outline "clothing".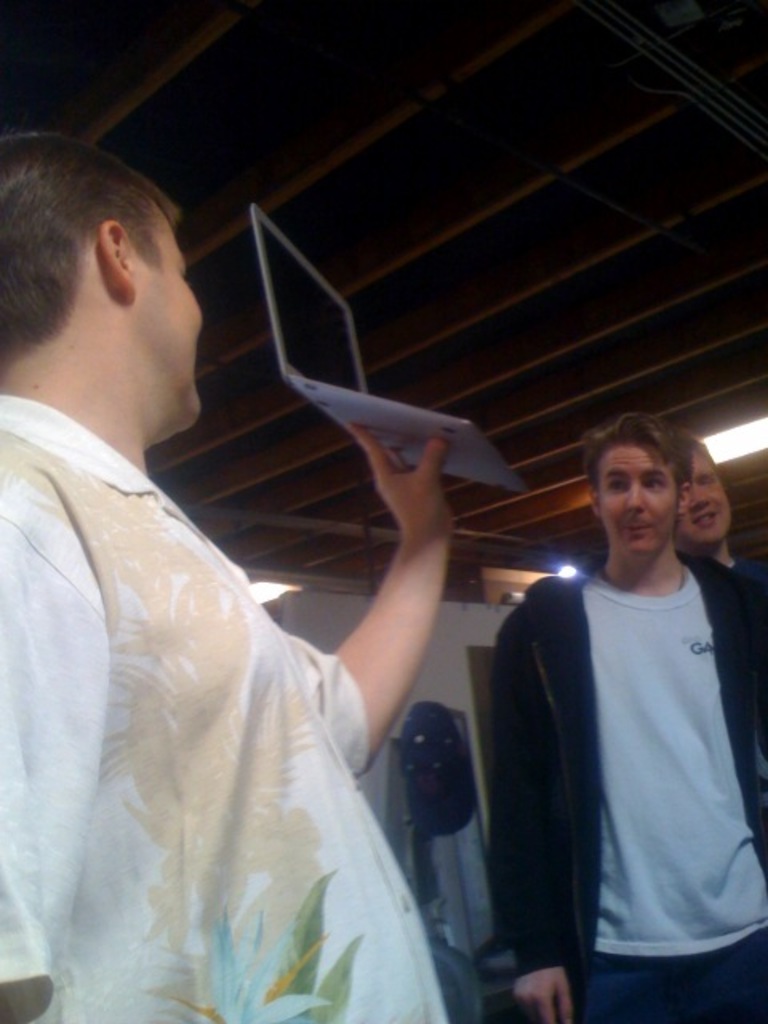
Outline: box=[0, 379, 454, 1022].
